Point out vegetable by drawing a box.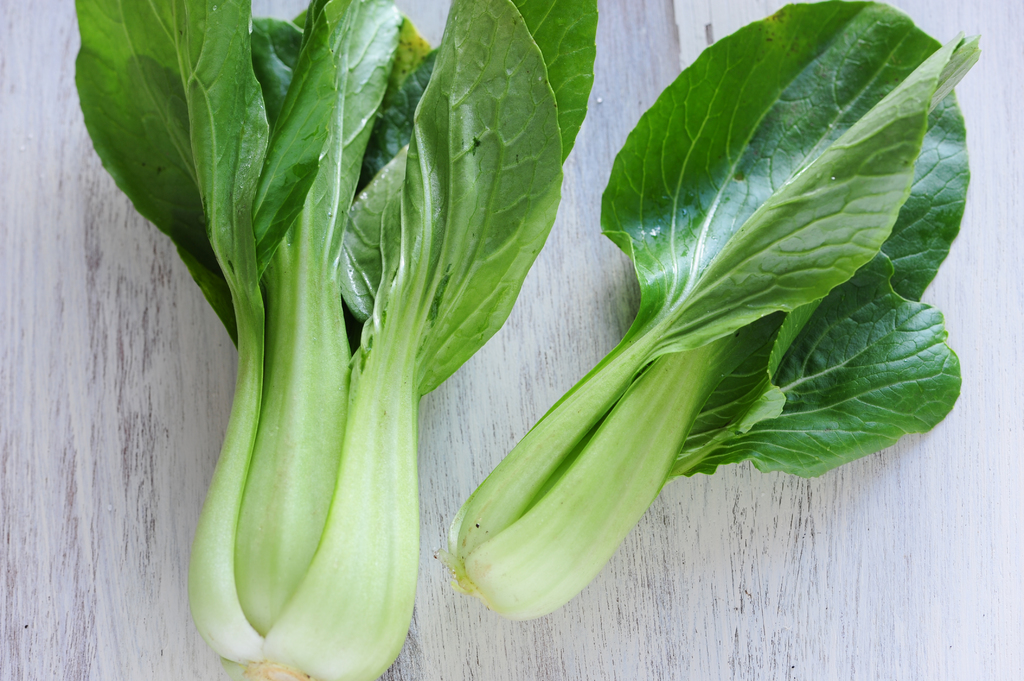
x1=450 y1=0 x2=979 y2=622.
